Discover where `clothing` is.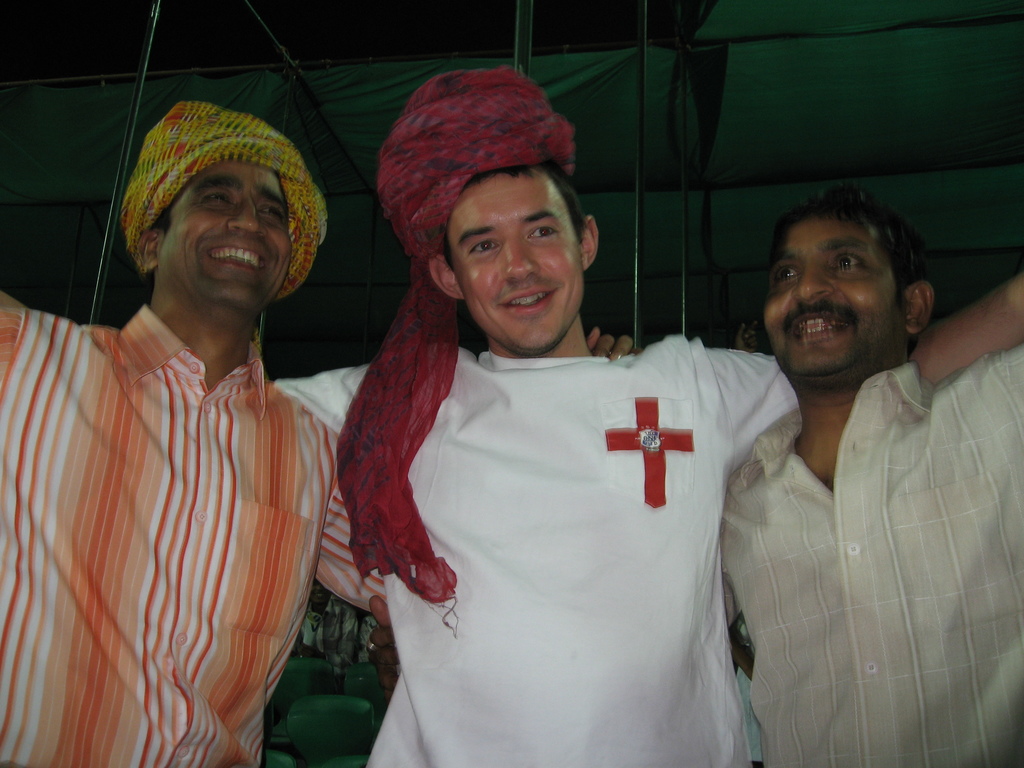
Discovered at rect(0, 298, 387, 767).
